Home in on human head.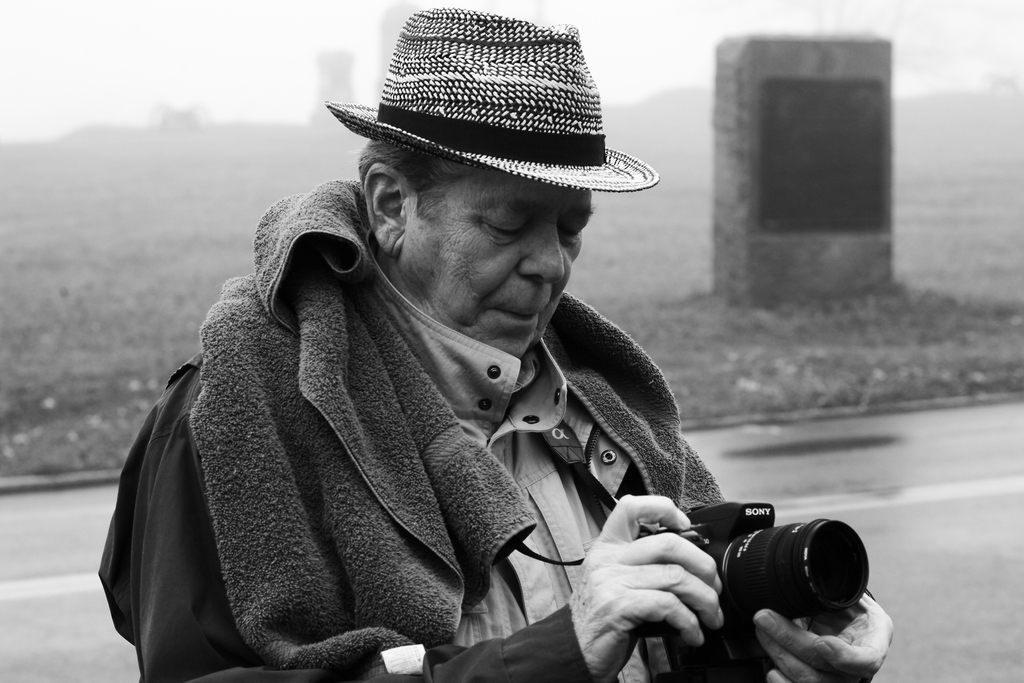
Homed in at detection(355, 13, 591, 362).
